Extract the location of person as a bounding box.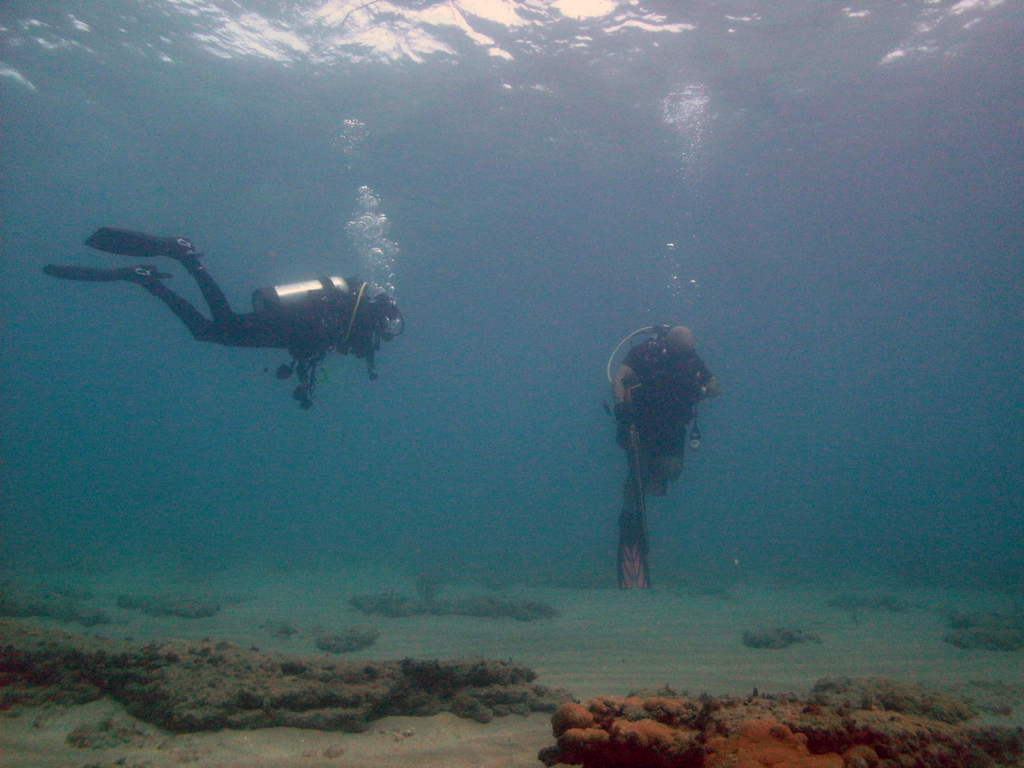
BBox(42, 222, 380, 358).
